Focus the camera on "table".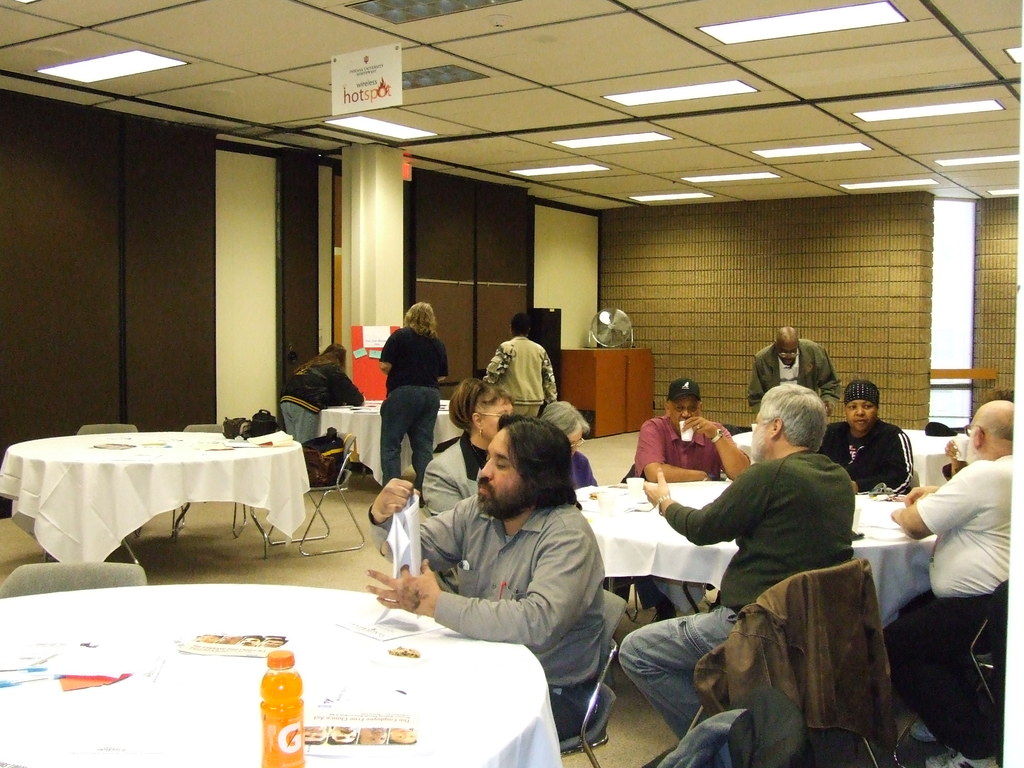
Focus region: 0,584,556,767.
